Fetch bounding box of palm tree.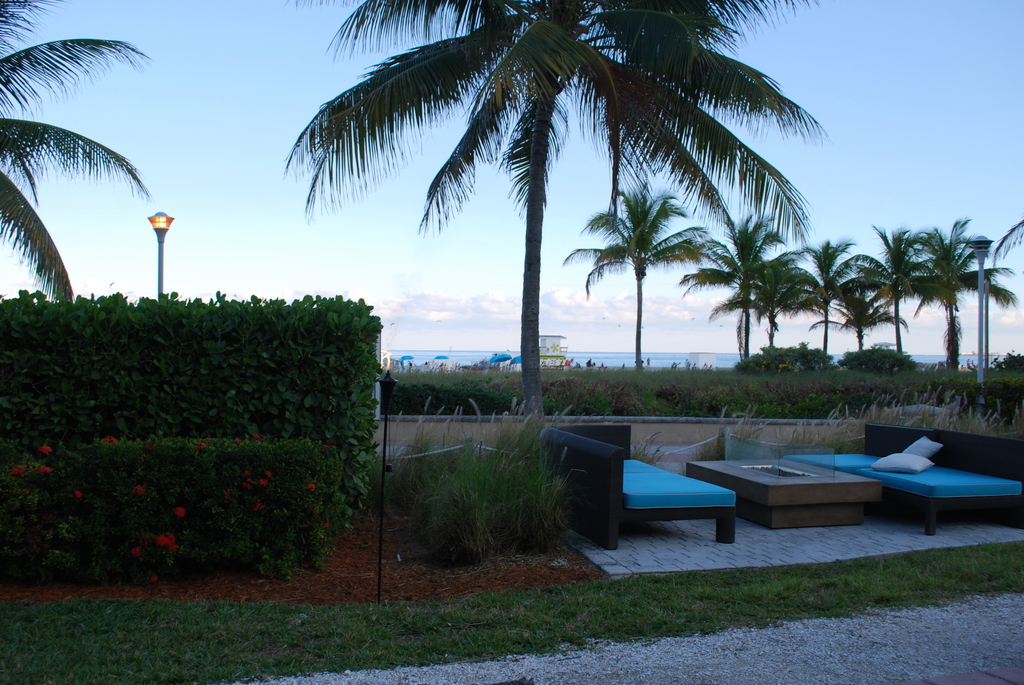
Bbox: region(271, 0, 836, 460).
